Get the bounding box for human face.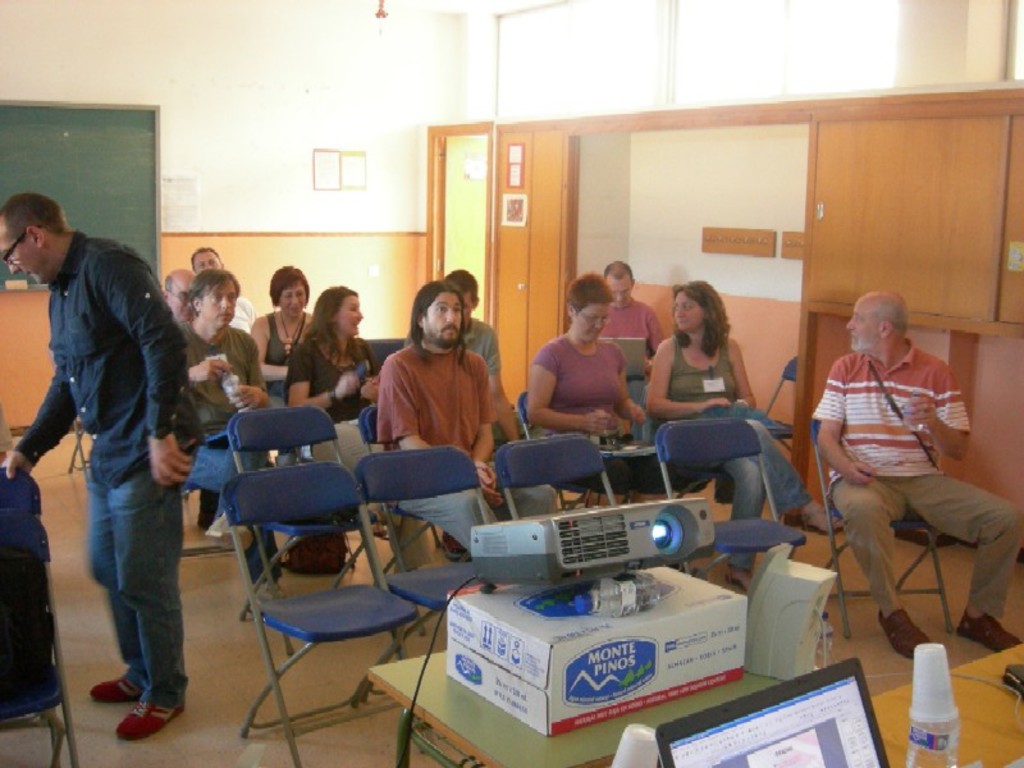
{"x1": 425, "y1": 291, "x2": 460, "y2": 346}.
